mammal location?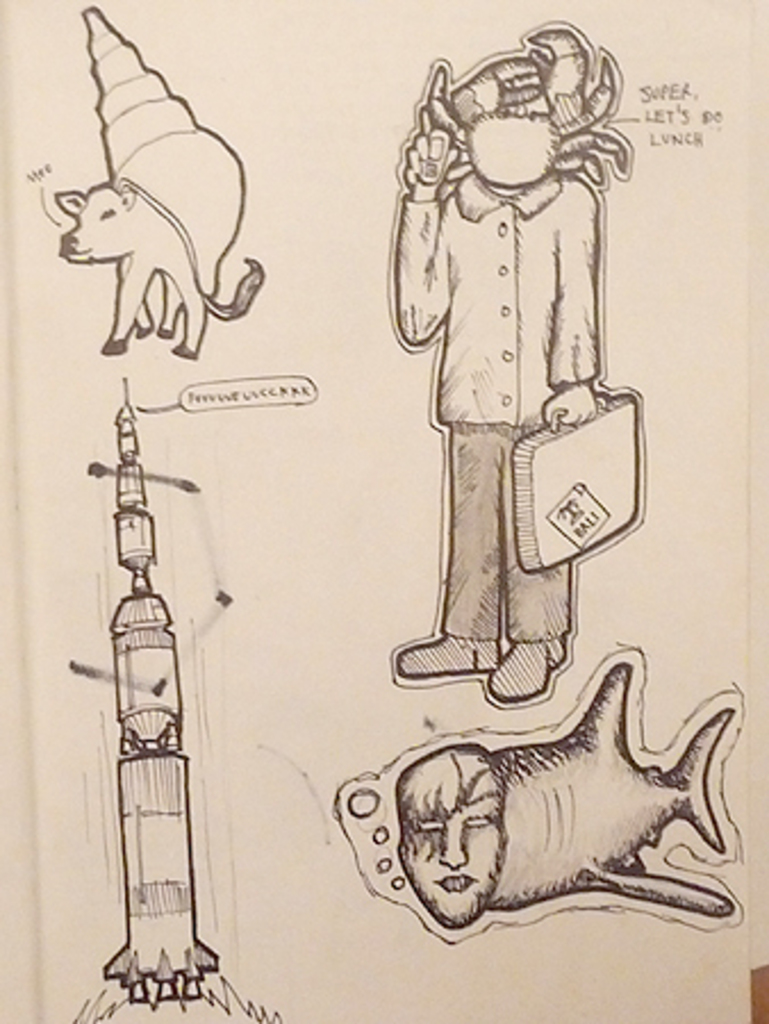
<bbox>389, 57, 605, 708</bbox>
